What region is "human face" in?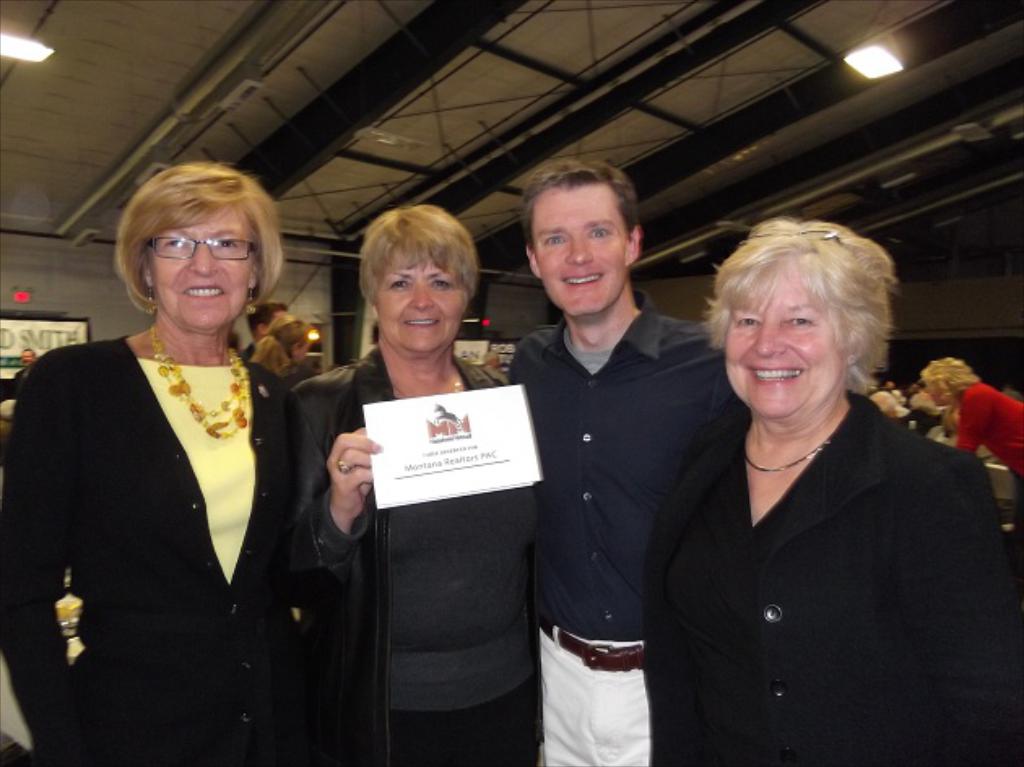
pyautogui.locateOnScreen(930, 388, 949, 406).
